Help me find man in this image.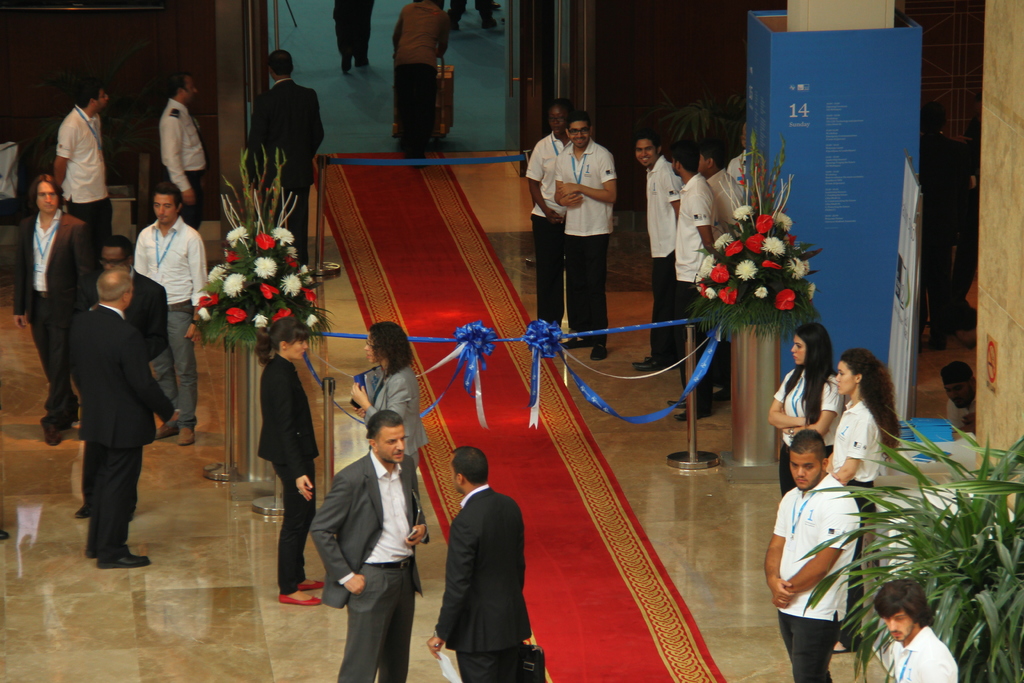
Found it: locate(520, 103, 572, 336).
